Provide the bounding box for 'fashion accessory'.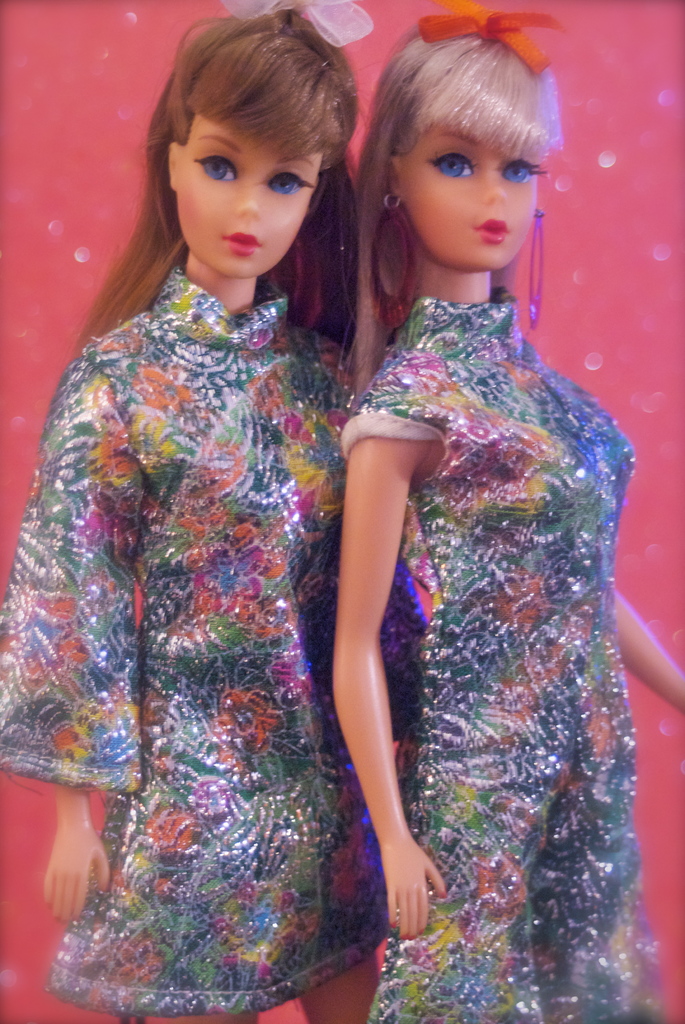
x1=525 y1=209 x2=543 y2=328.
